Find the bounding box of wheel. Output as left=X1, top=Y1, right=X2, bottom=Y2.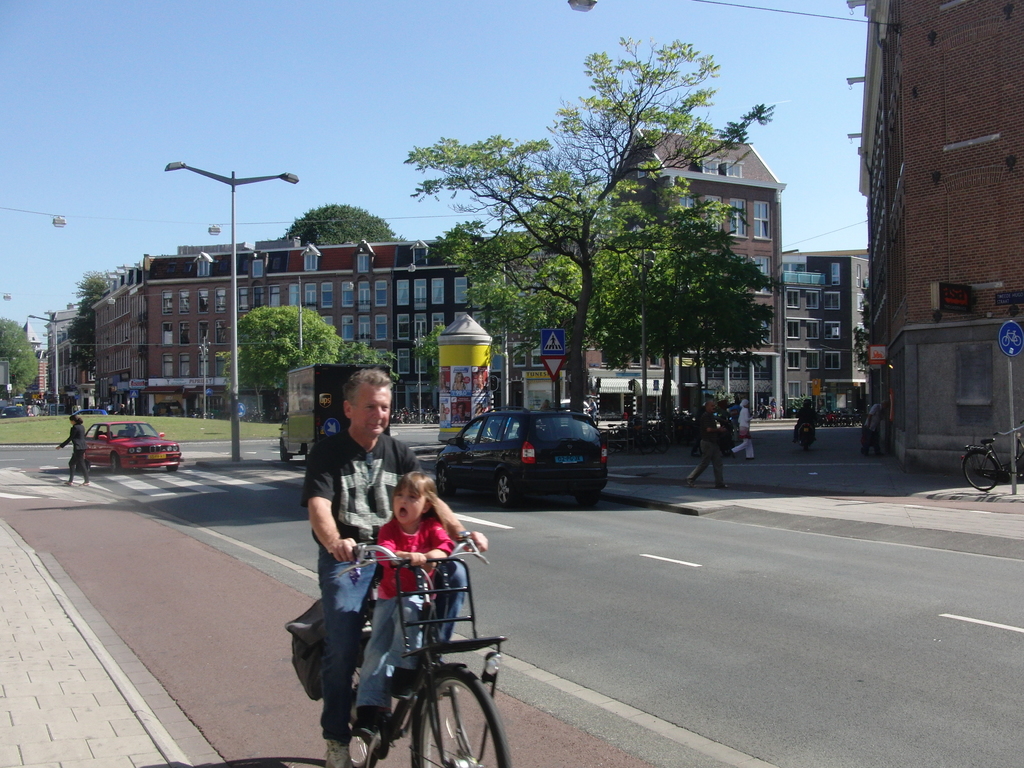
left=961, top=451, right=1004, bottom=491.
